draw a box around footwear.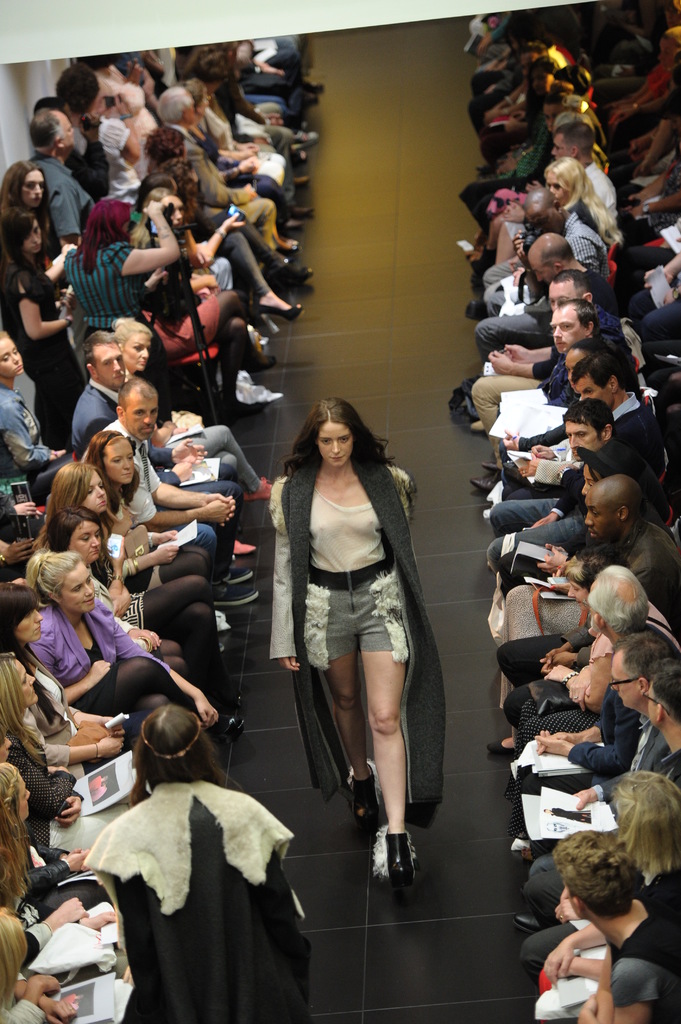
301, 127, 322, 147.
